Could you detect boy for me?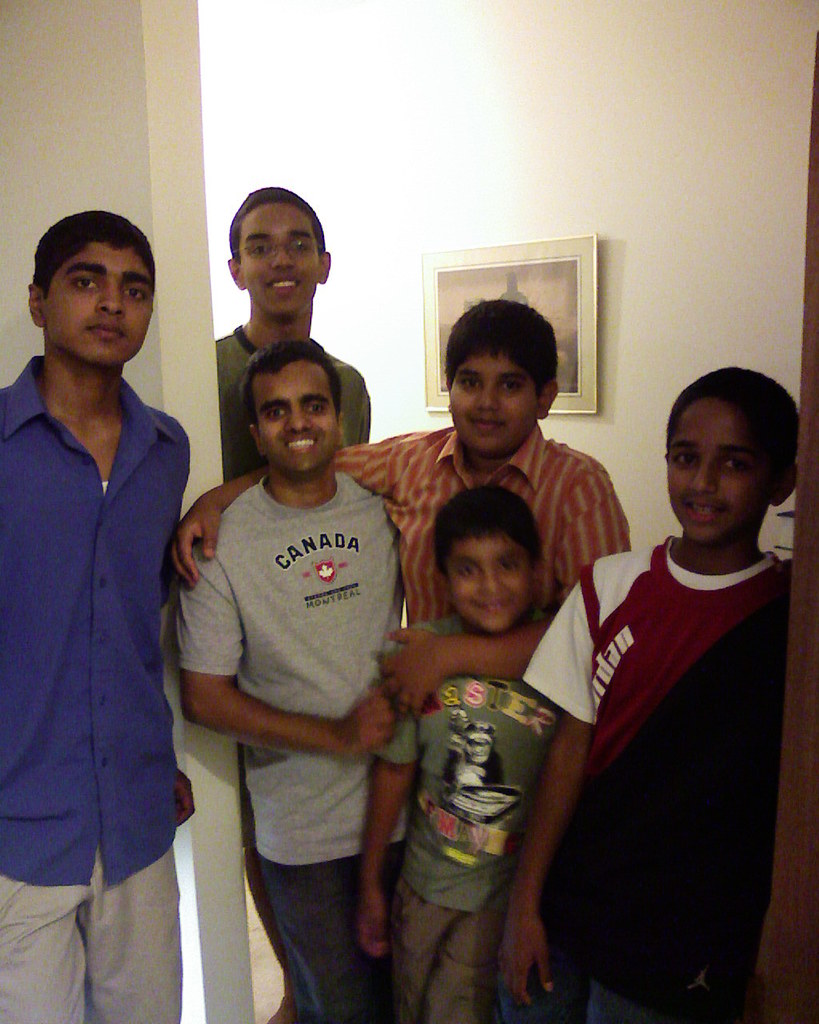
Detection result: {"x1": 210, "y1": 174, "x2": 383, "y2": 1023}.
